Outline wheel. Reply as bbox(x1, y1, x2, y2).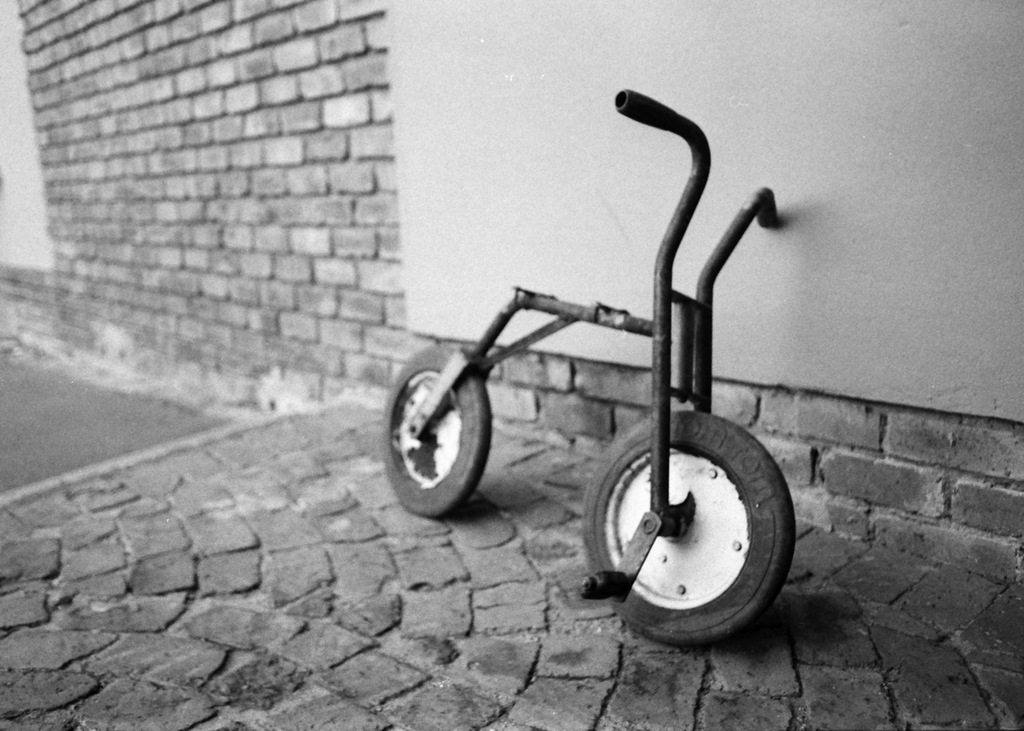
bbox(378, 344, 497, 522).
